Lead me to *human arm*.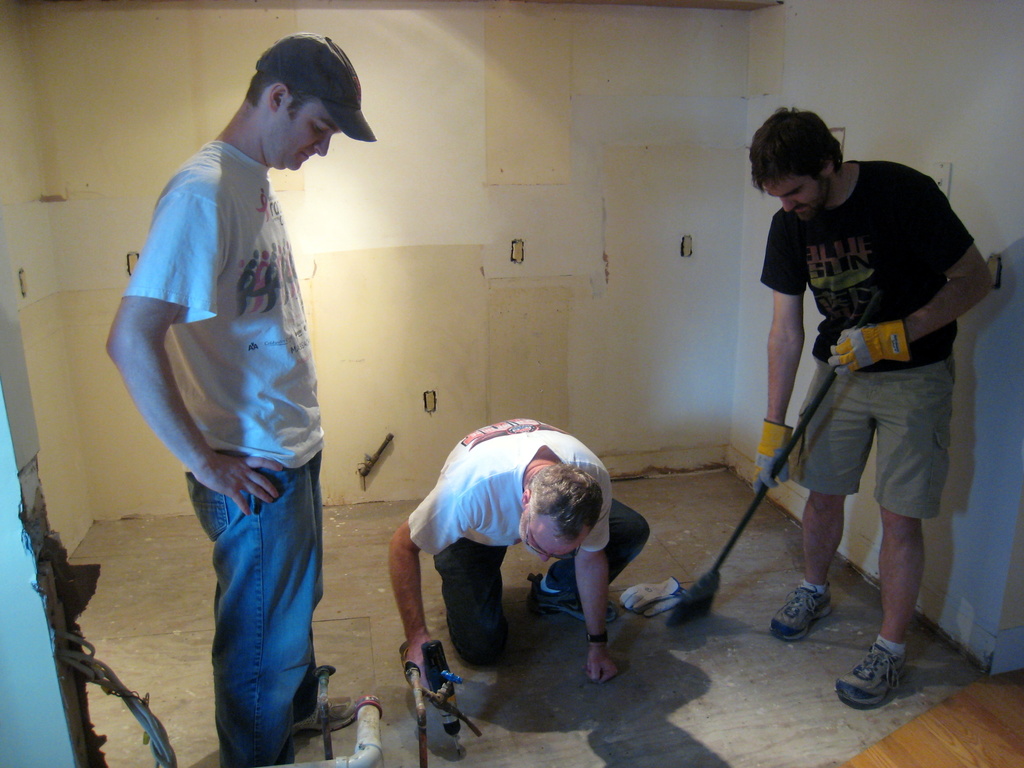
Lead to (x1=100, y1=220, x2=214, y2=529).
